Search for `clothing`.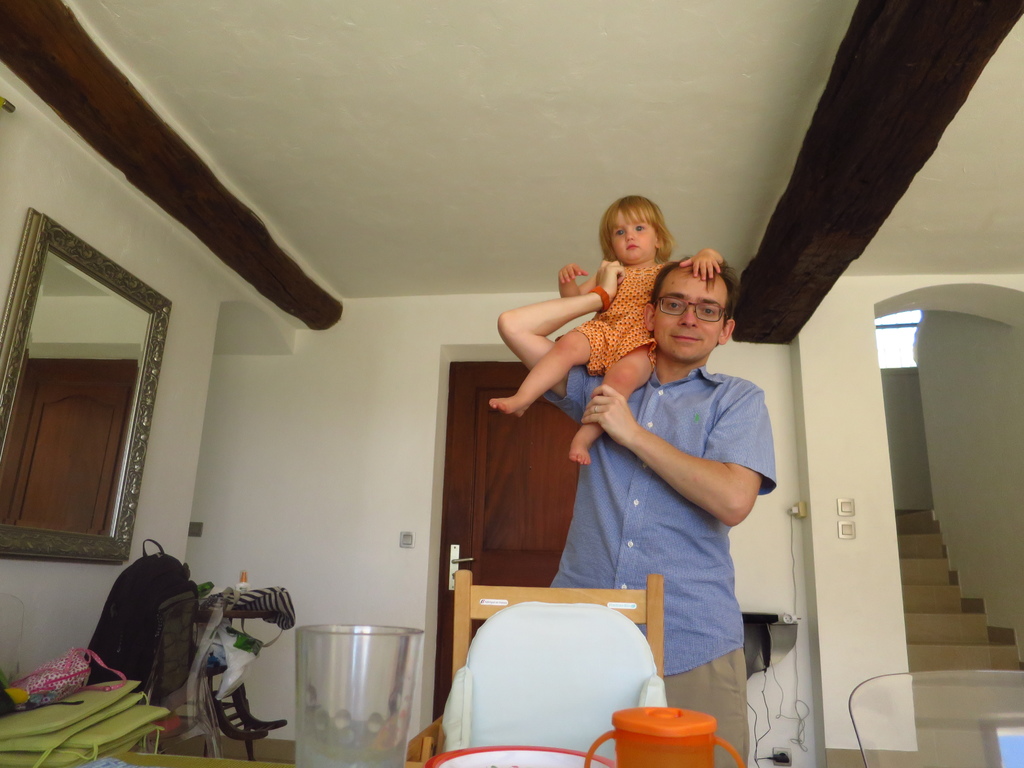
Found at [542, 361, 776, 680].
